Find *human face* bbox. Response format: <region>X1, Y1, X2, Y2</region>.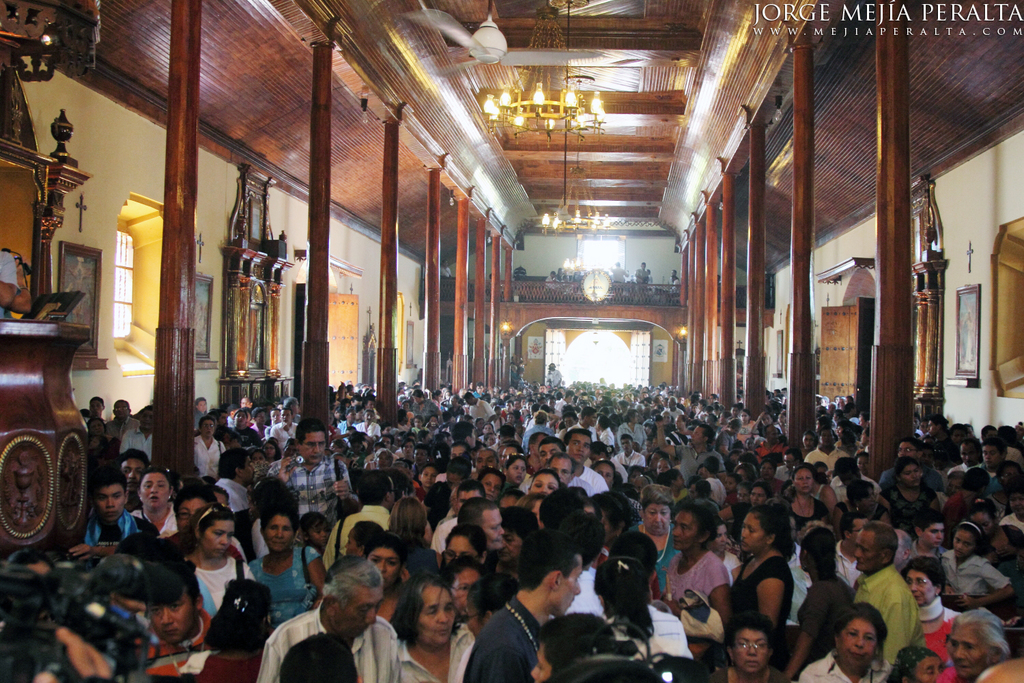
<region>631, 411, 638, 423</region>.
